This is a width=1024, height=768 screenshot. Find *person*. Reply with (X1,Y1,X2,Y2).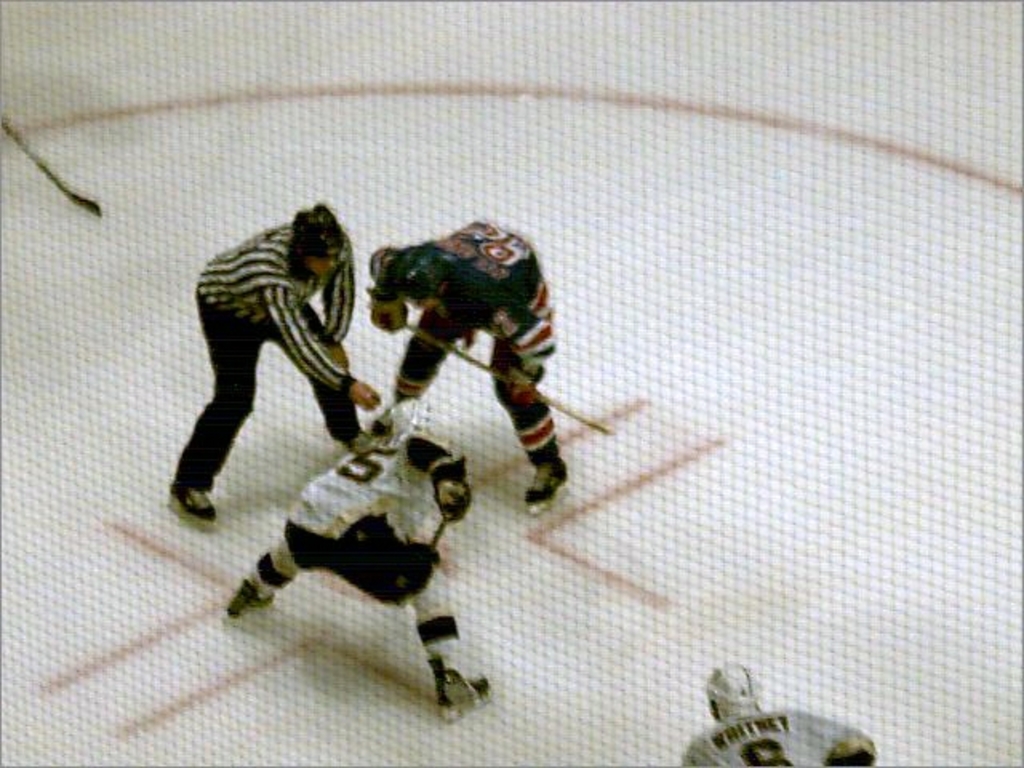
(365,218,571,506).
